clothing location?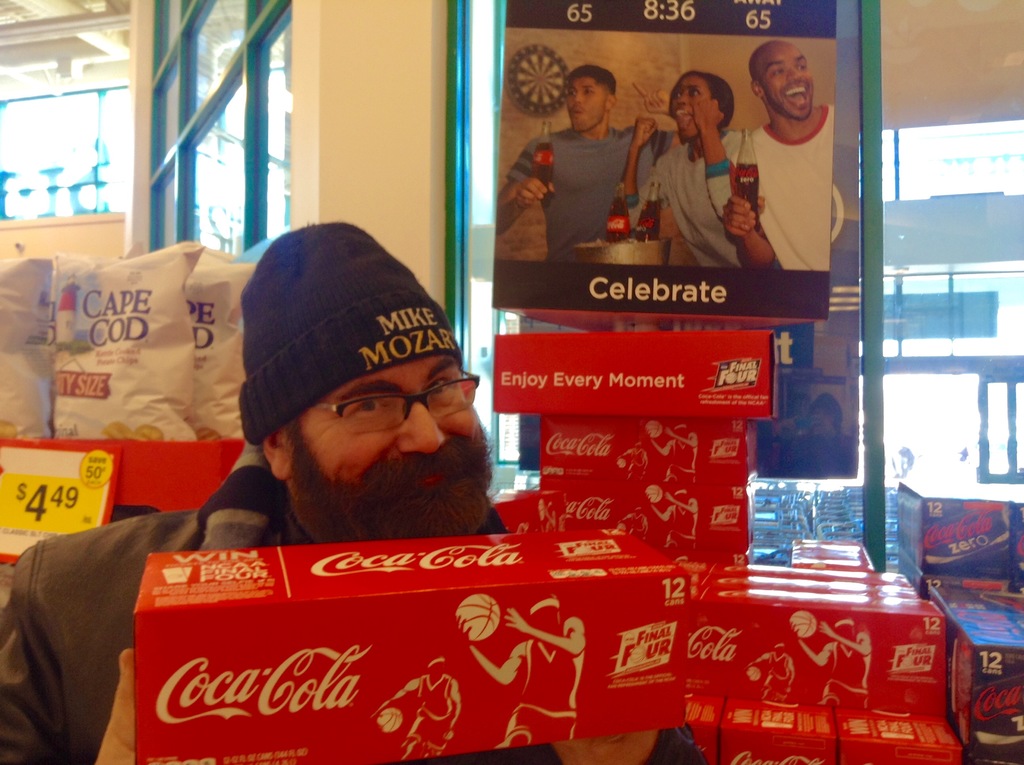
pyautogui.locateOnScreen(627, 128, 742, 269)
